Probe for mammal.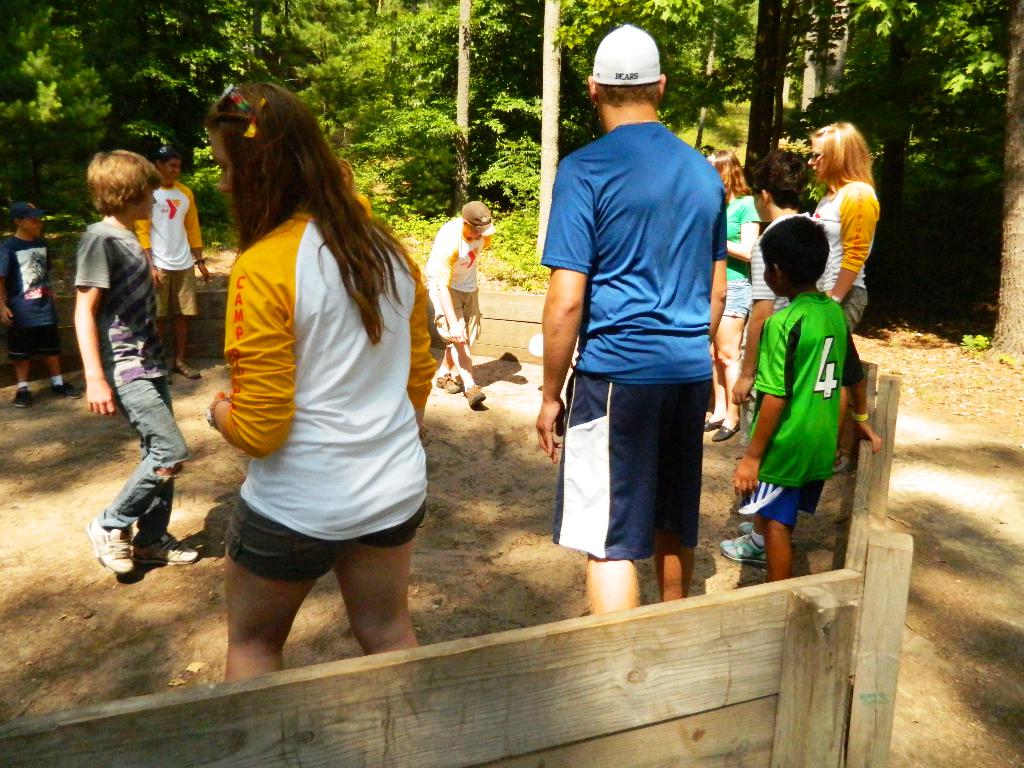
Probe result: pyautogui.locateOnScreen(717, 145, 812, 565).
